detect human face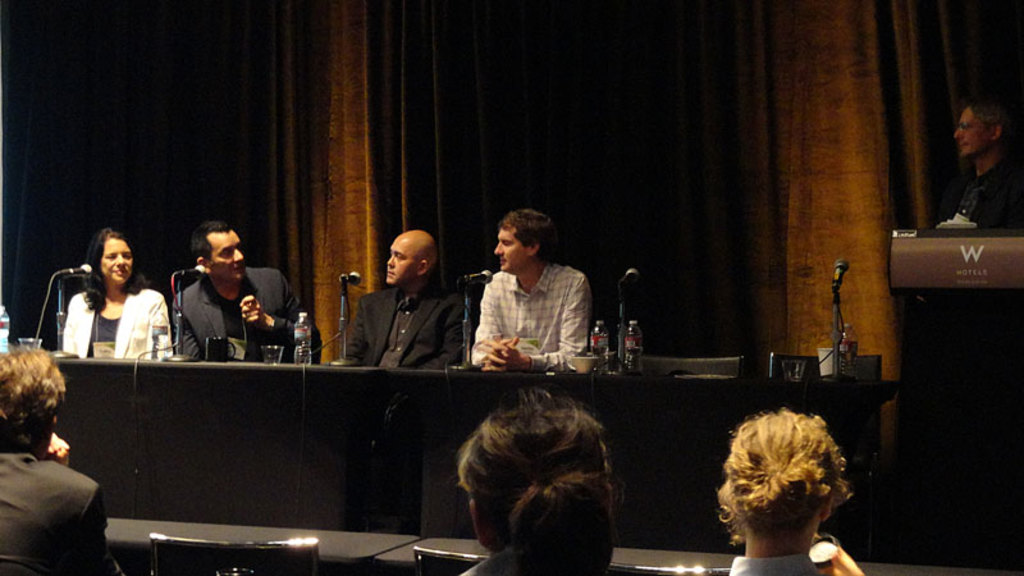
x1=384, y1=233, x2=422, y2=289
